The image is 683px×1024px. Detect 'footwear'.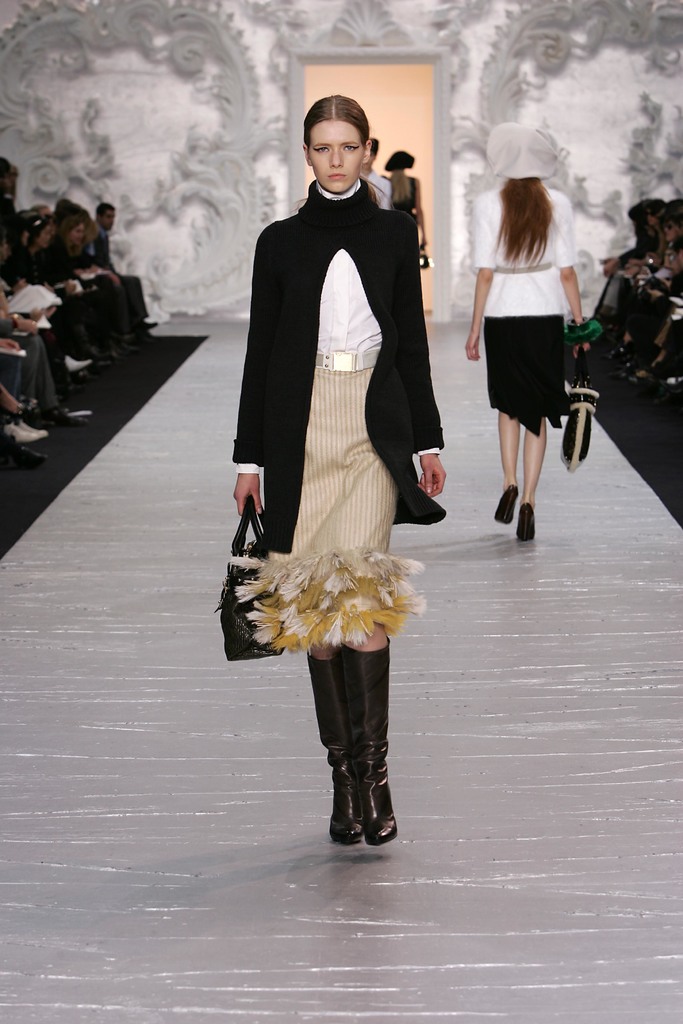
Detection: x1=507, y1=502, x2=535, y2=540.
